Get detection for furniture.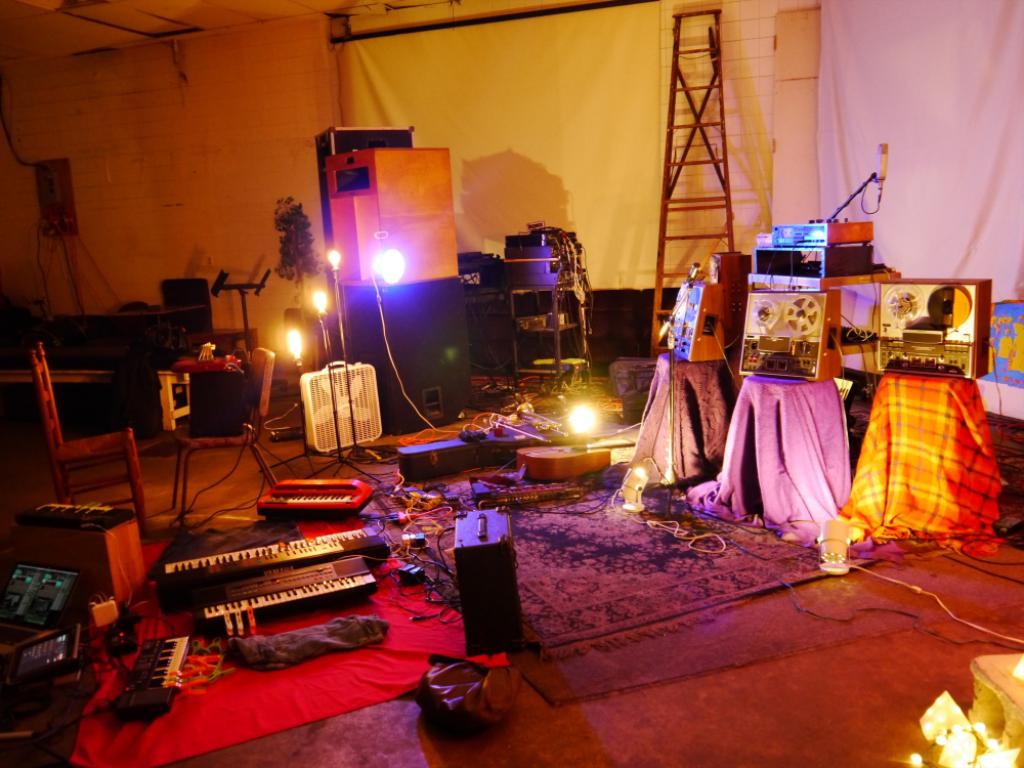
Detection: left=27, top=330, right=148, bottom=528.
